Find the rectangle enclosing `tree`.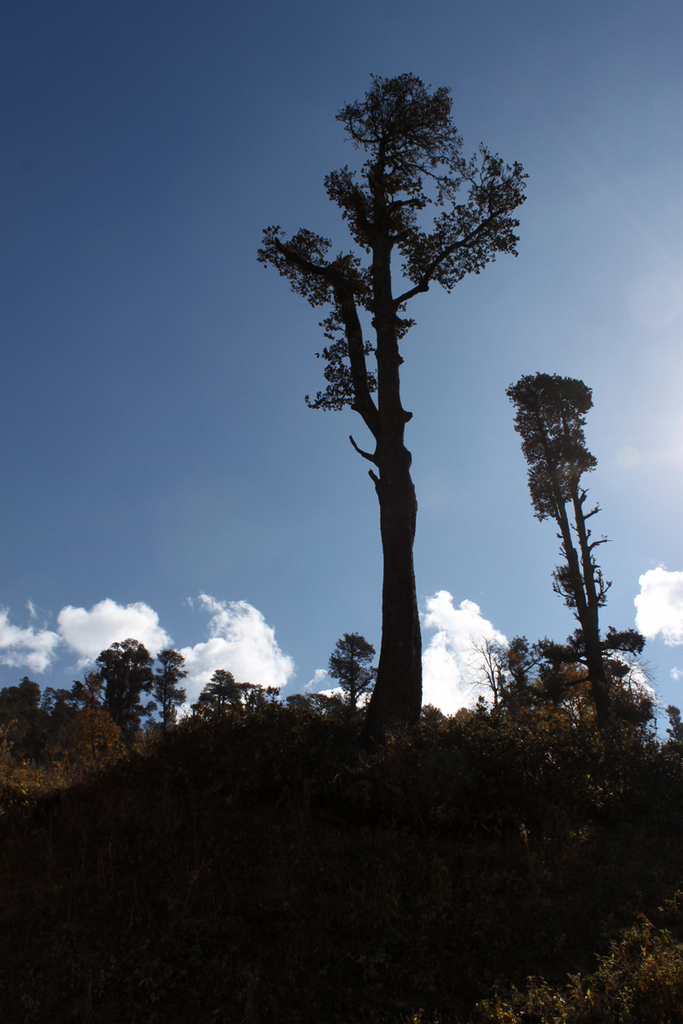
500 369 639 803.
